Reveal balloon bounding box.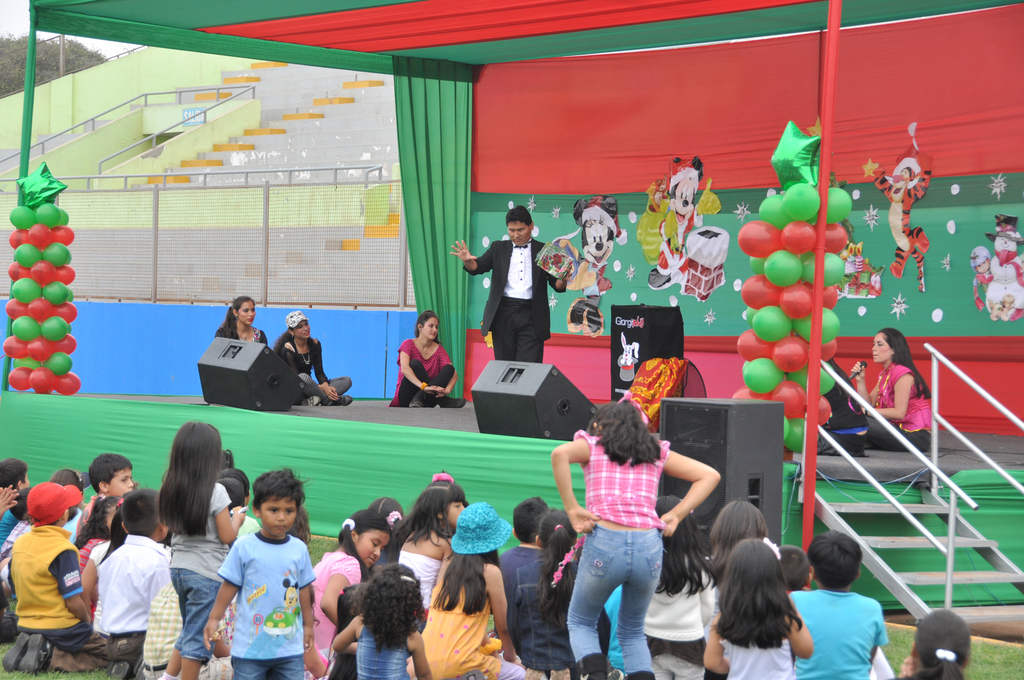
Revealed: region(13, 277, 40, 304).
